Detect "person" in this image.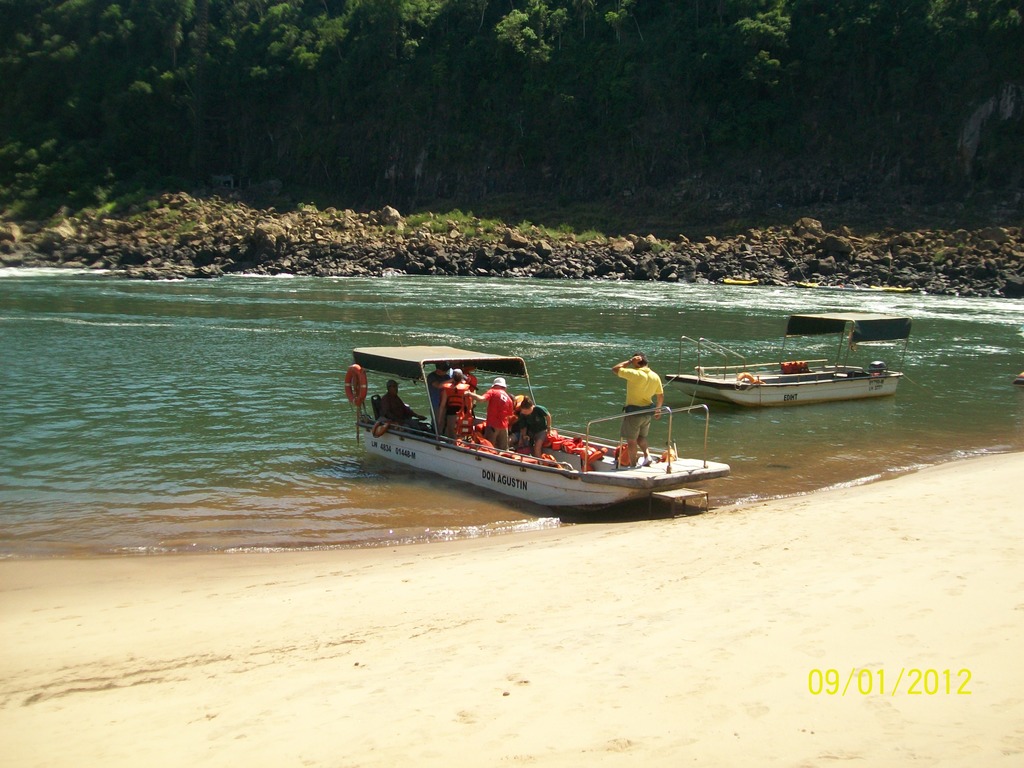
Detection: 383, 373, 422, 428.
